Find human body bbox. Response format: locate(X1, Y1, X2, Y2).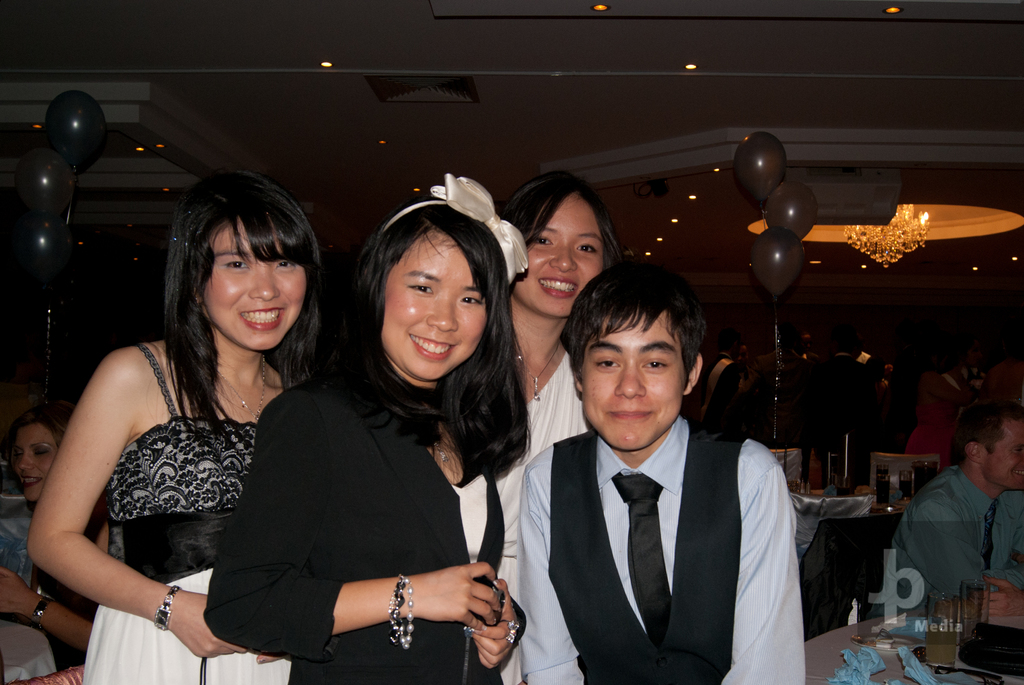
locate(700, 326, 749, 440).
